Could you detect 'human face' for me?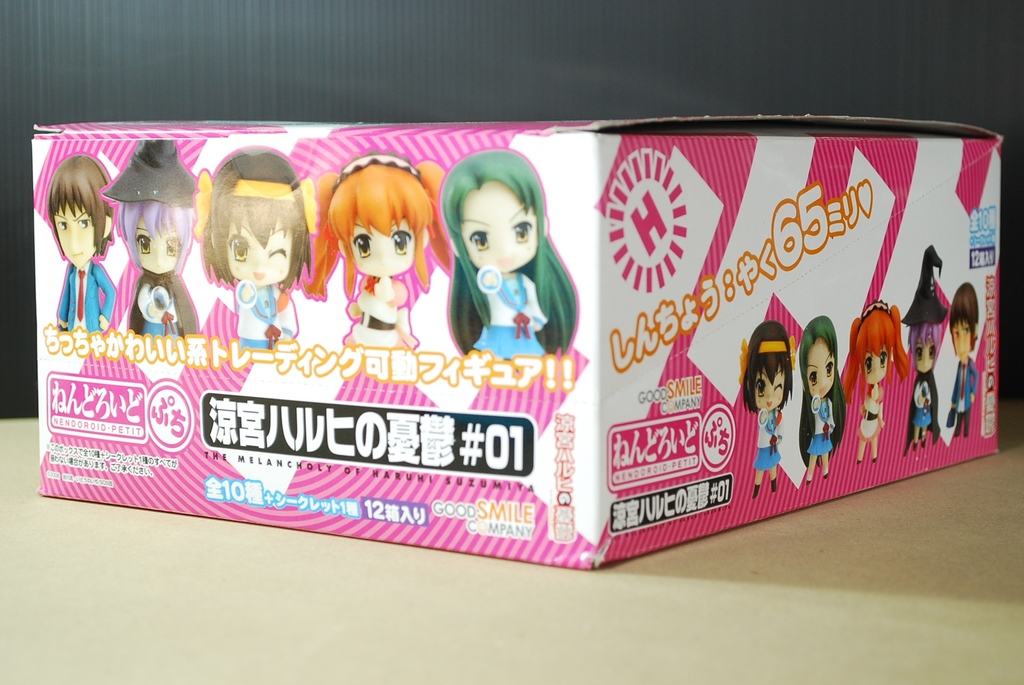
Detection result: [x1=129, y1=214, x2=178, y2=272].
